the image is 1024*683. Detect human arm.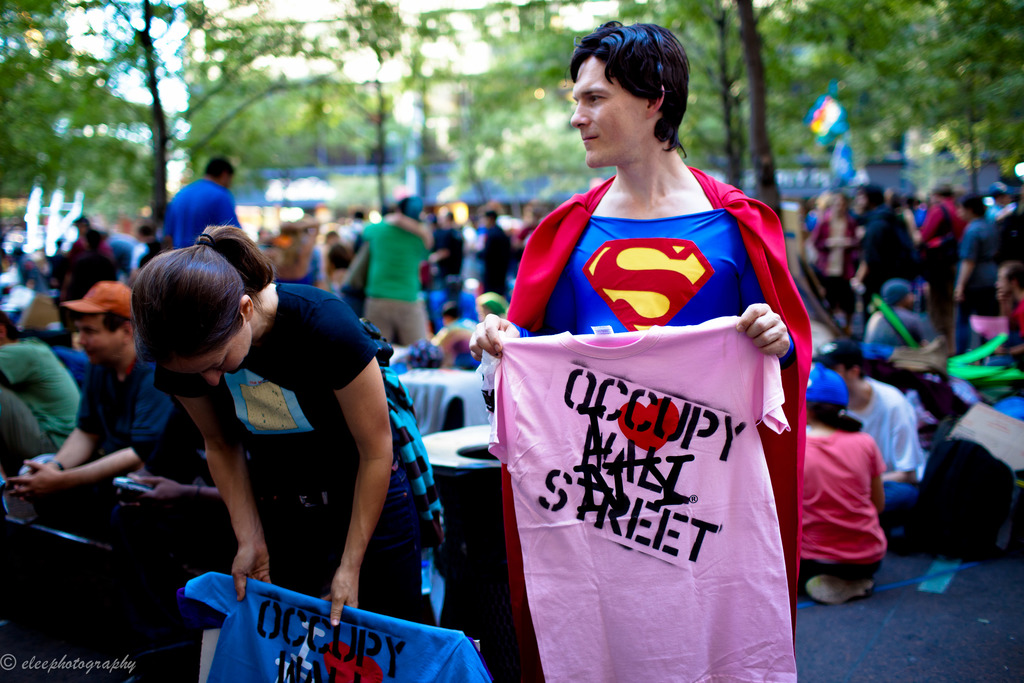
Detection: <region>210, 194, 237, 226</region>.
